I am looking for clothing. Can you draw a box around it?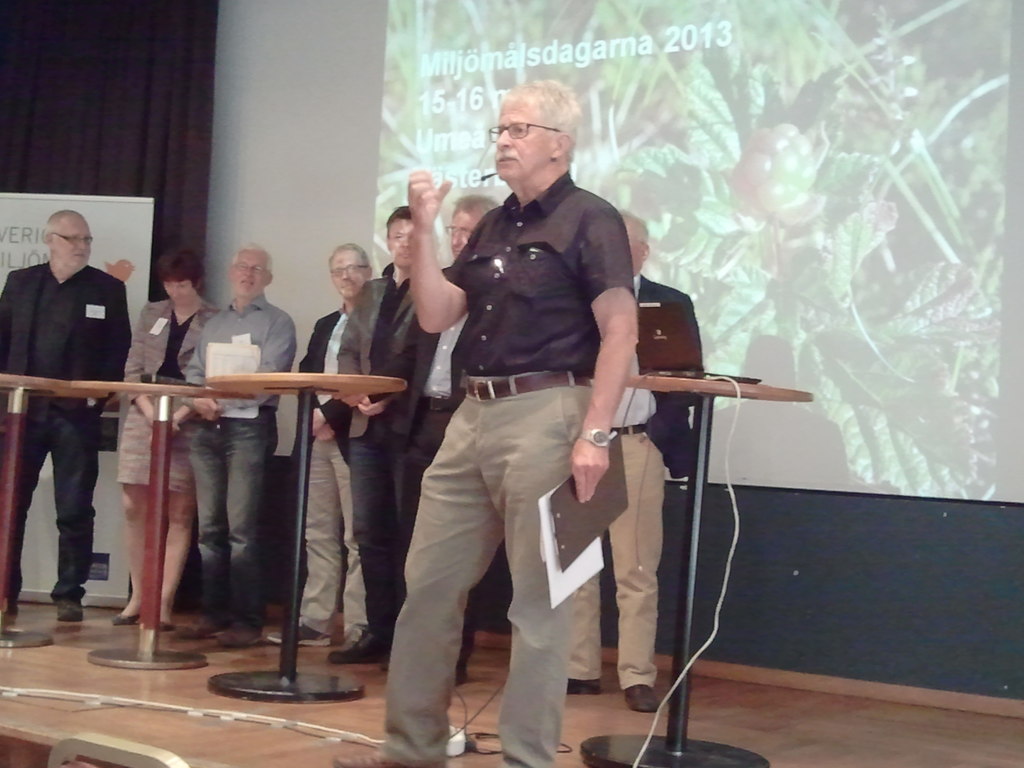
Sure, the bounding box is bbox=[324, 261, 499, 682].
